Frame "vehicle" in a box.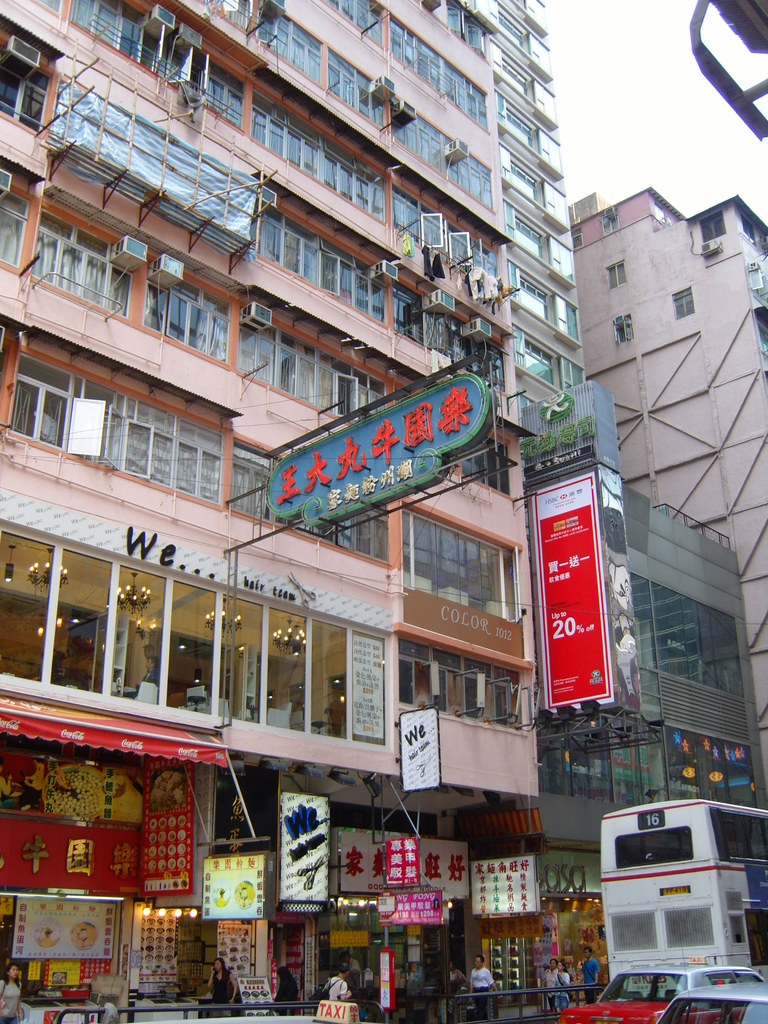
rect(589, 801, 750, 984).
